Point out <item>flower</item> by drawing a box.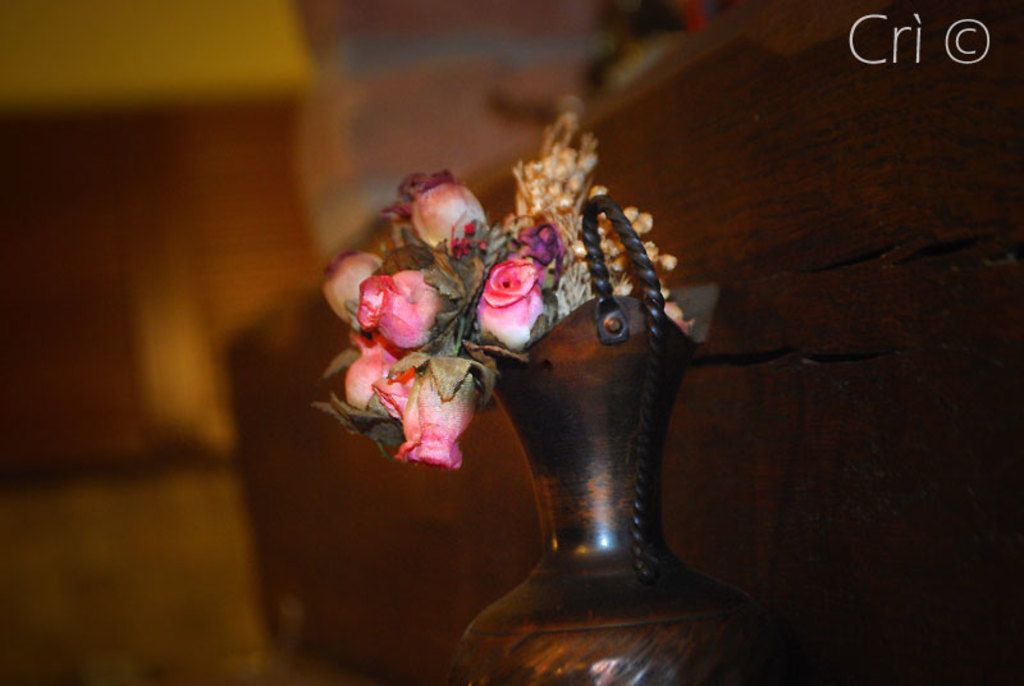
<region>412, 178, 477, 250</region>.
